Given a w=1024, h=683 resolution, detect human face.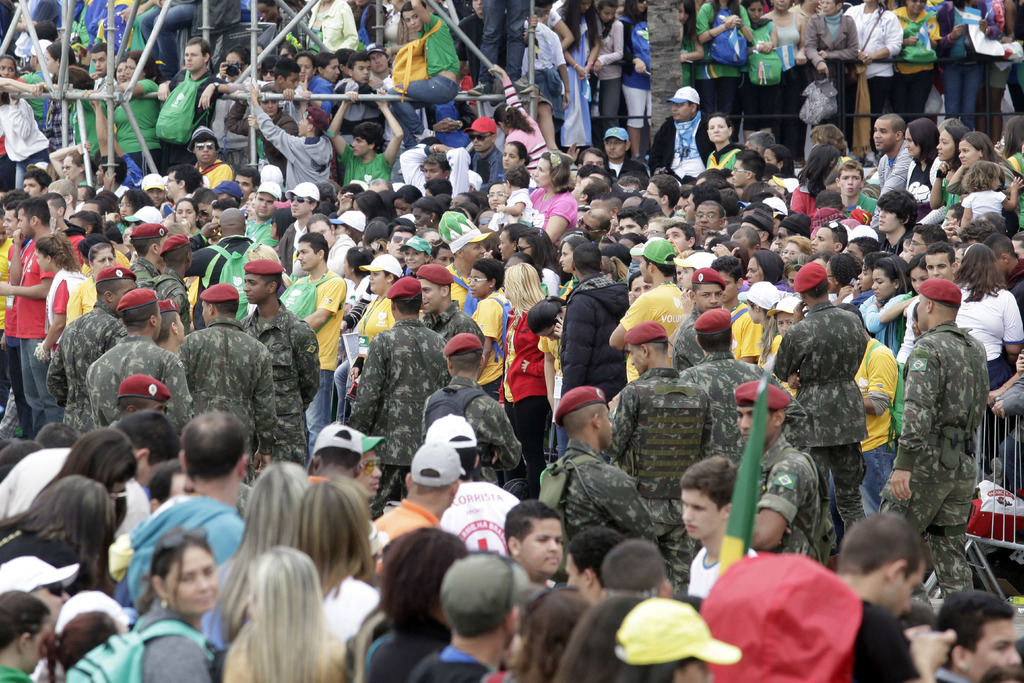
l=539, t=155, r=550, b=186.
